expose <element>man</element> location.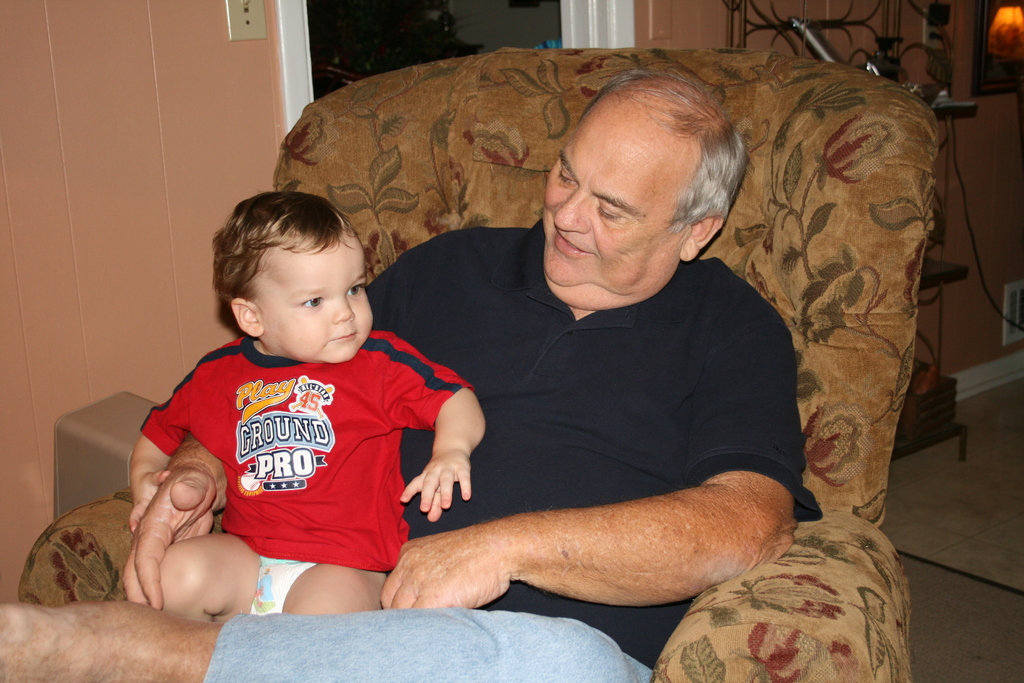
Exposed at bbox=[159, 109, 829, 631].
